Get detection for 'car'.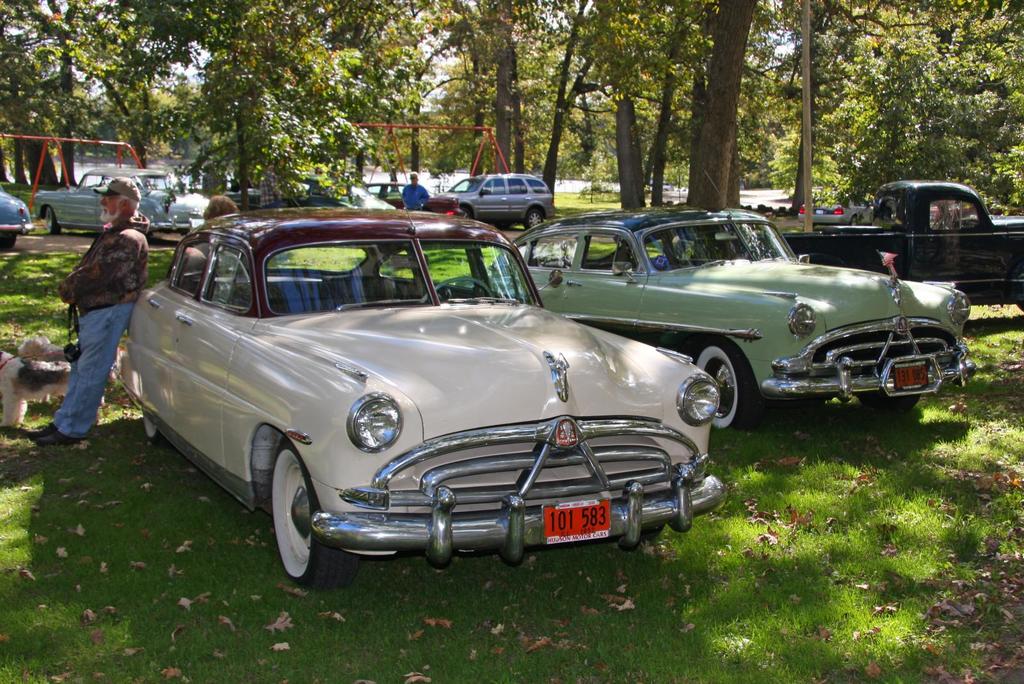
Detection: 34 167 210 239.
